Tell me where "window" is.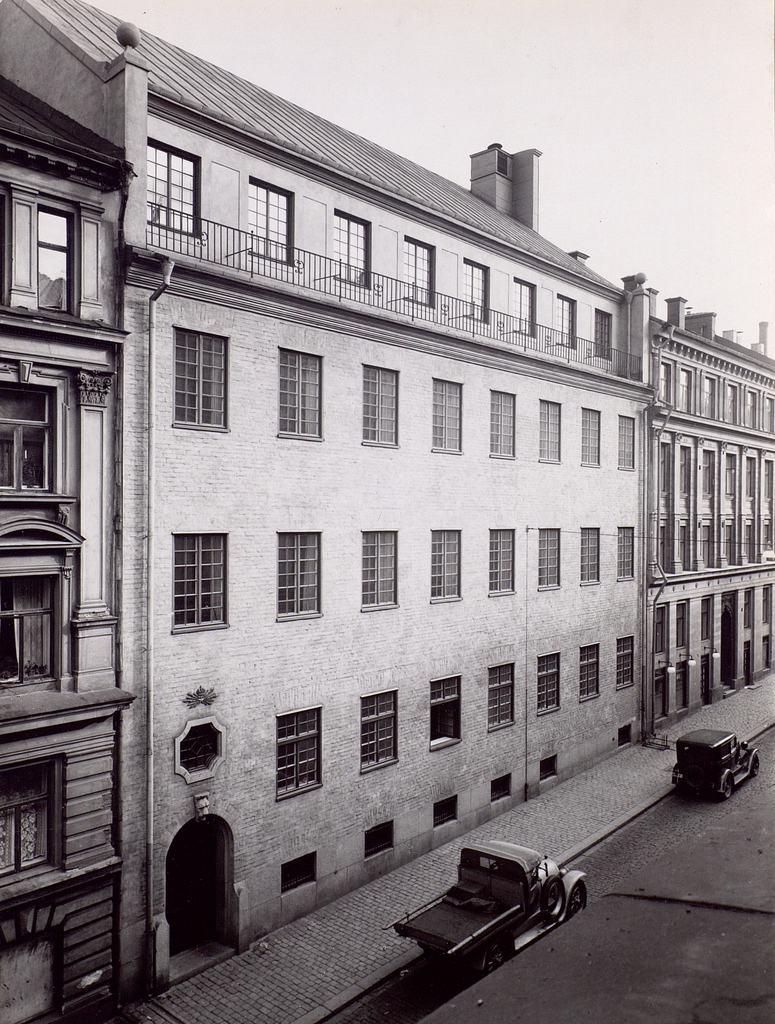
"window" is at rect(676, 527, 689, 574).
